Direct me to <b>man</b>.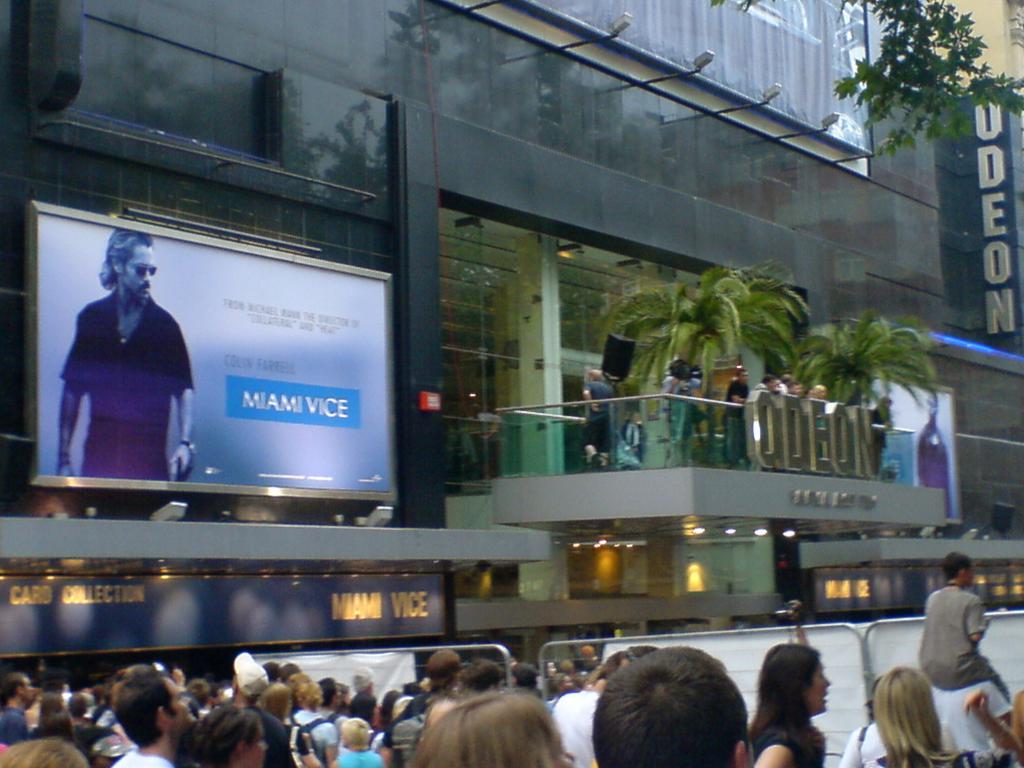
Direction: (x1=51, y1=230, x2=196, y2=485).
